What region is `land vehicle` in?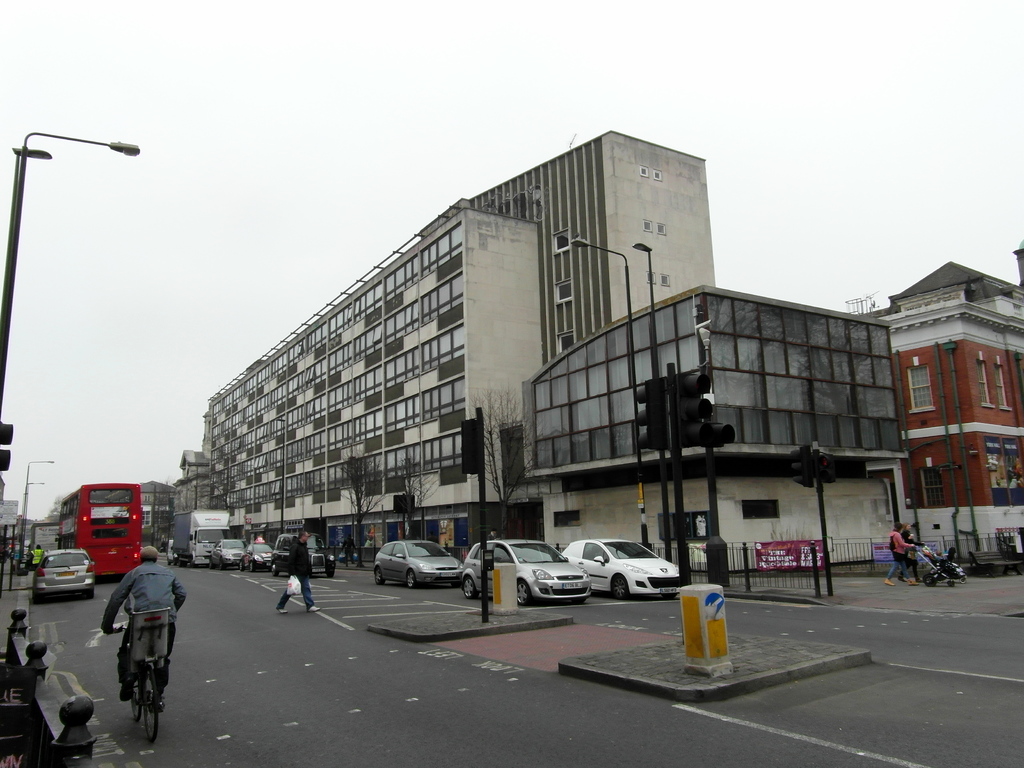
374/537/464/589.
